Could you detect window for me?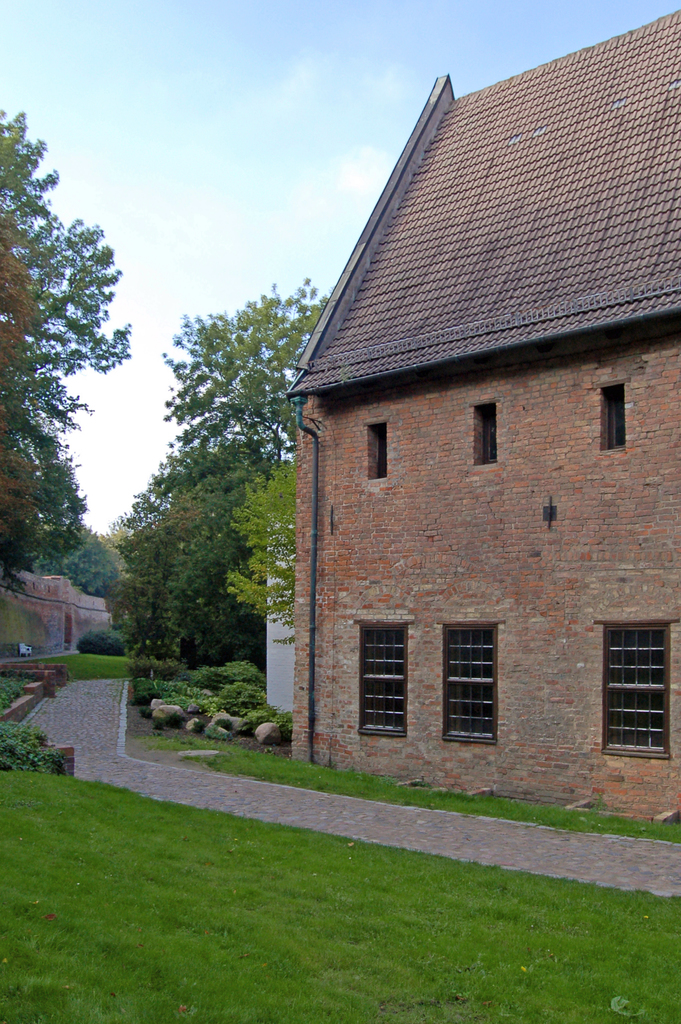
Detection result: <box>601,383,625,447</box>.
